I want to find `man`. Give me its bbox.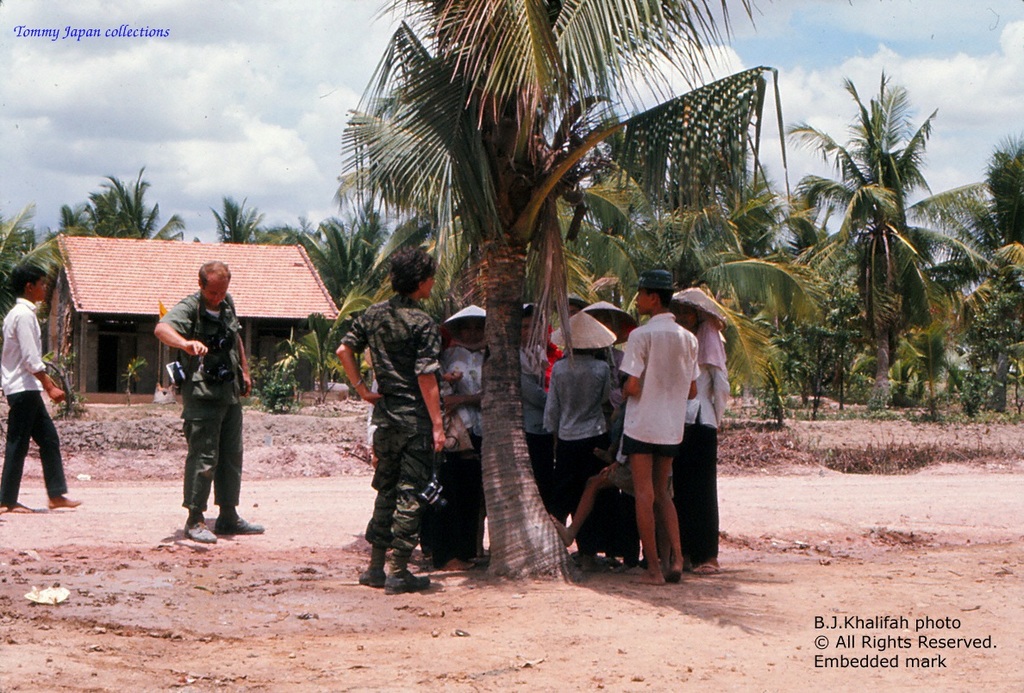
[x1=612, y1=267, x2=692, y2=569].
